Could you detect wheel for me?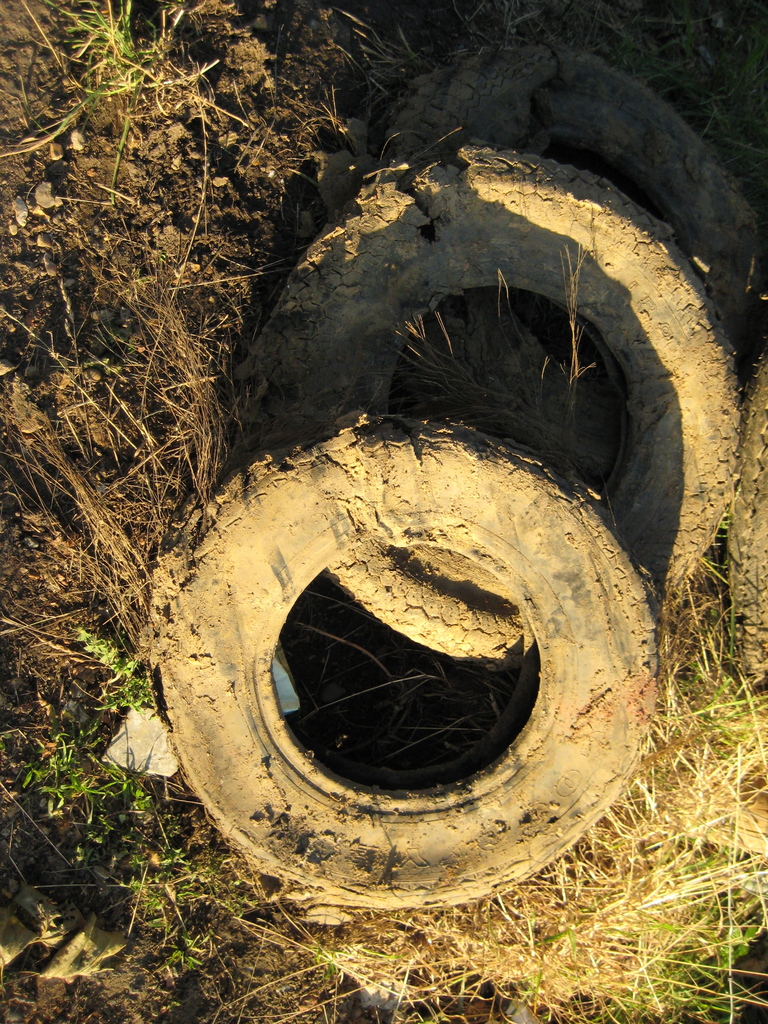
Detection result: l=385, t=45, r=758, b=481.
